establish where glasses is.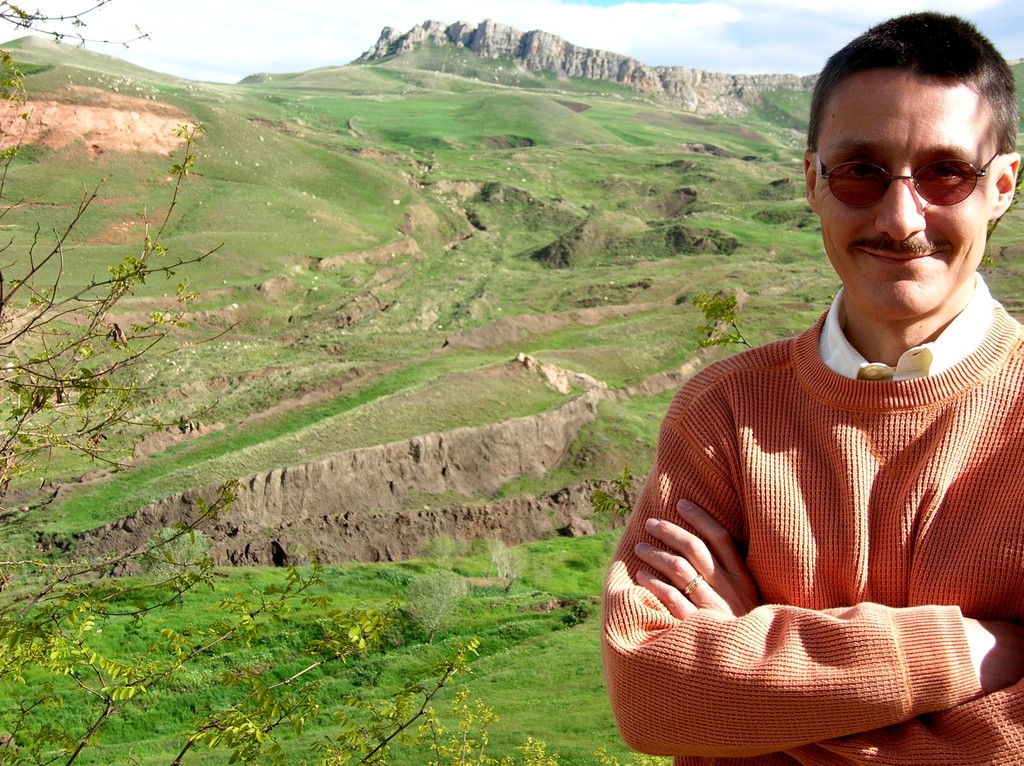
Established at [827, 135, 998, 203].
